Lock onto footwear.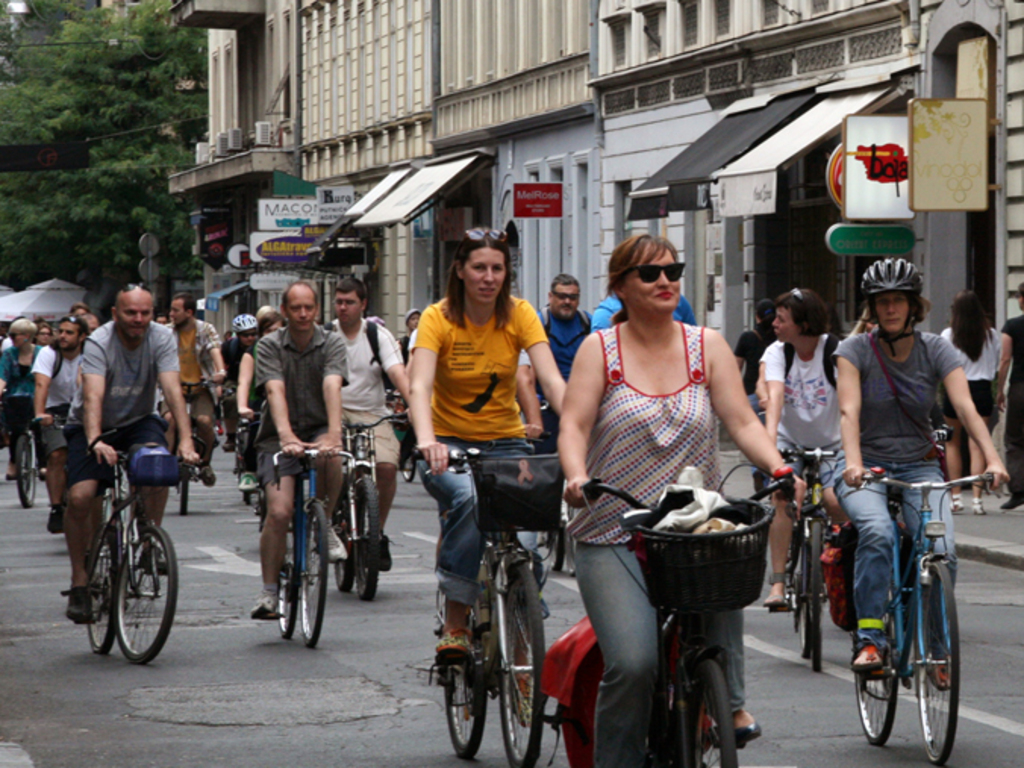
Locked: select_region(848, 641, 886, 674).
